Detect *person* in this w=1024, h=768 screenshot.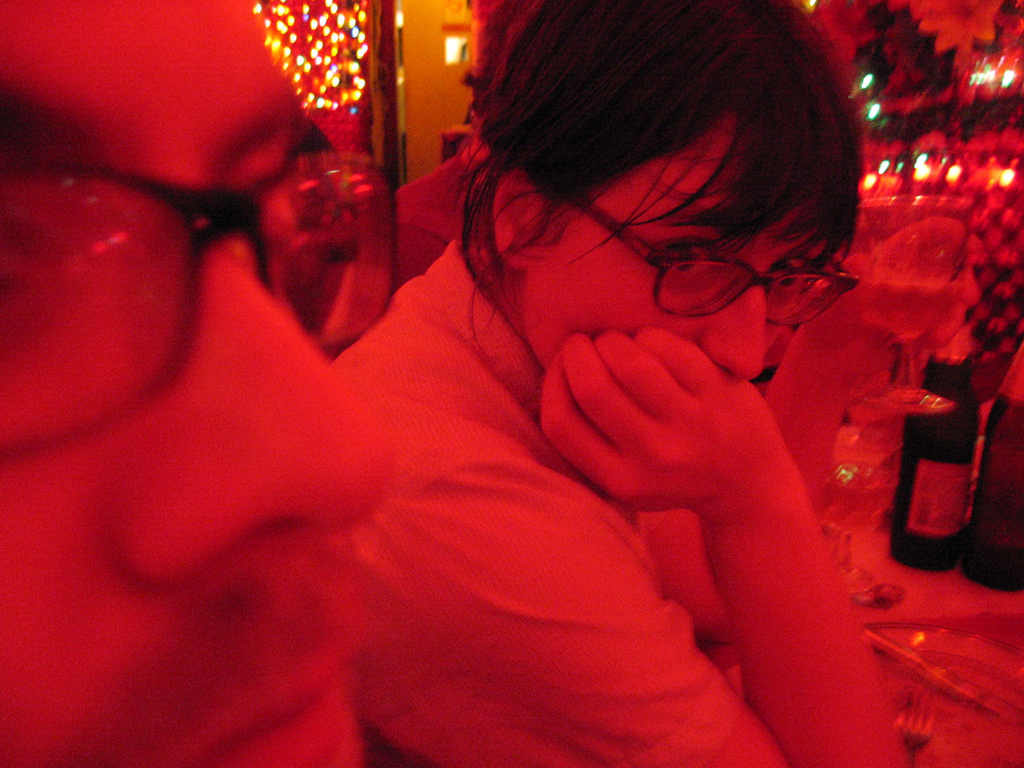
Detection: box(1, 2, 388, 766).
